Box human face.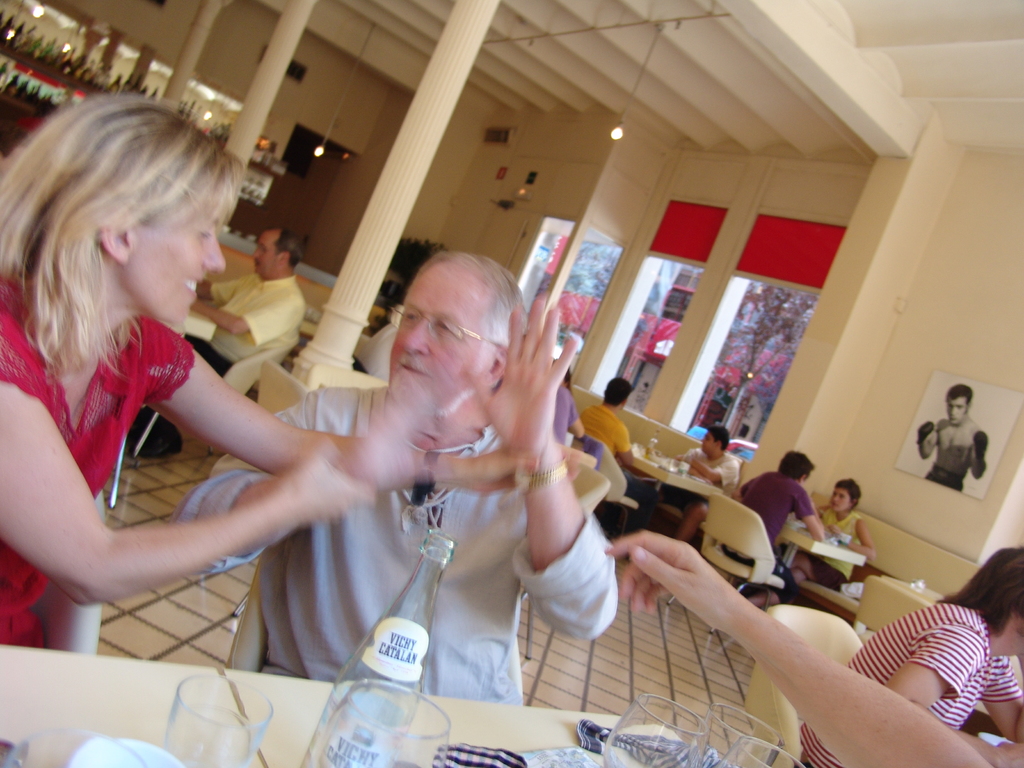
x1=131 y1=180 x2=238 y2=322.
